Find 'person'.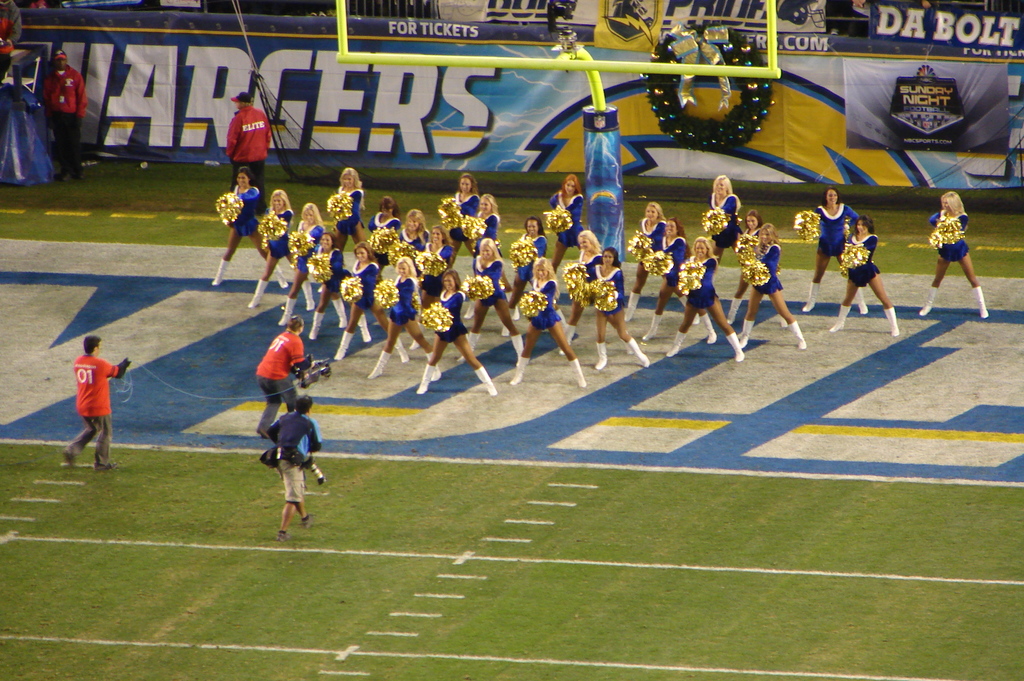
select_region(664, 236, 744, 363).
